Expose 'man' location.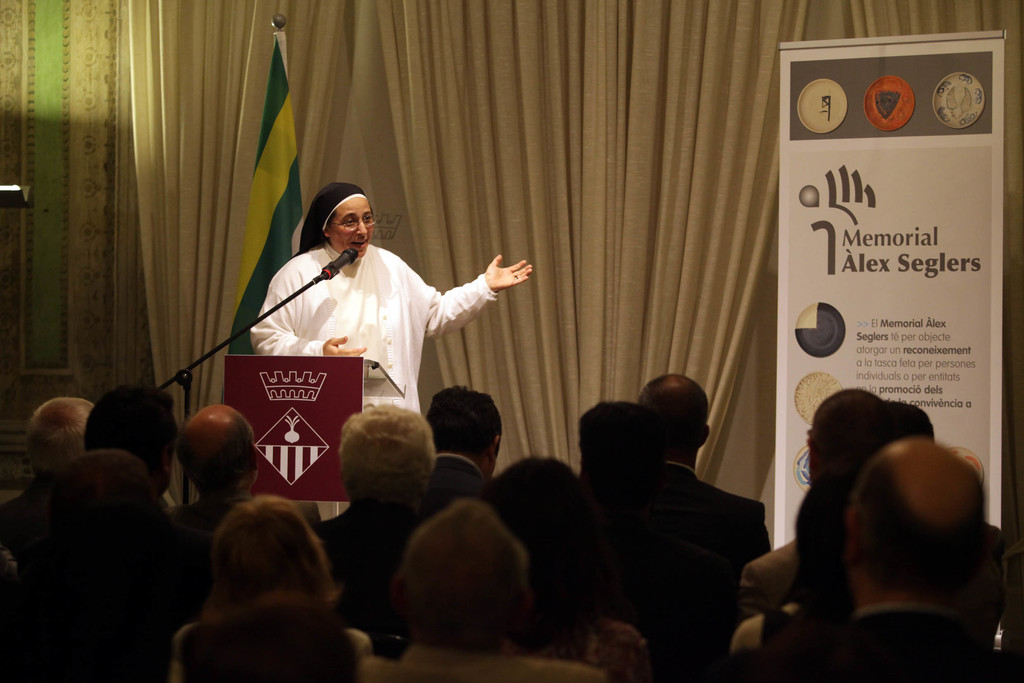
Exposed at detection(525, 398, 732, 641).
